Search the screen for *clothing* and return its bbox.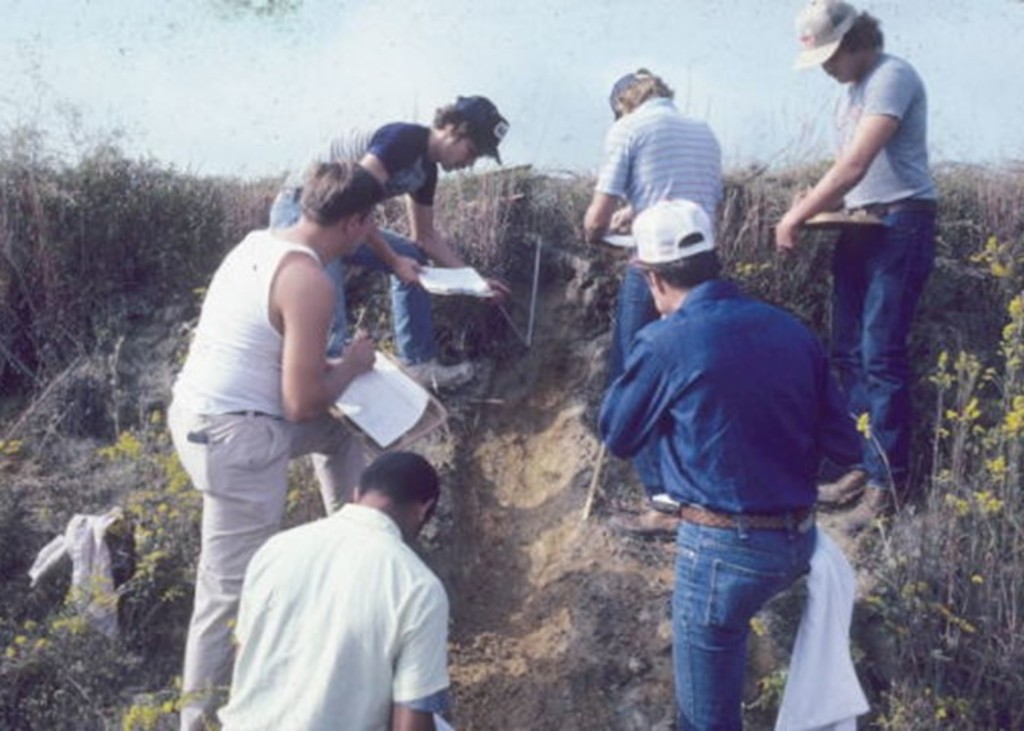
Found: [x1=174, y1=413, x2=364, y2=708].
